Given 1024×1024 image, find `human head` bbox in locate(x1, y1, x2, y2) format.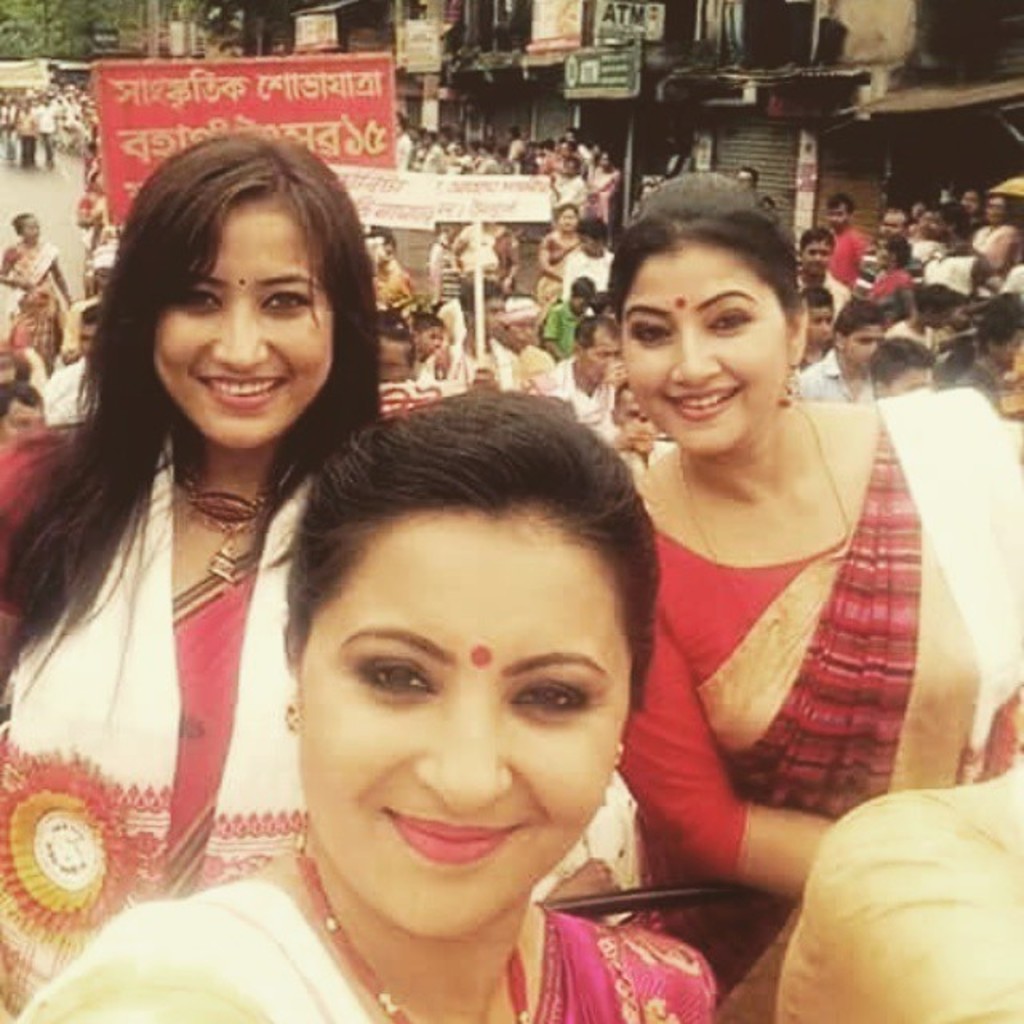
locate(870, 338, 928, 403).
